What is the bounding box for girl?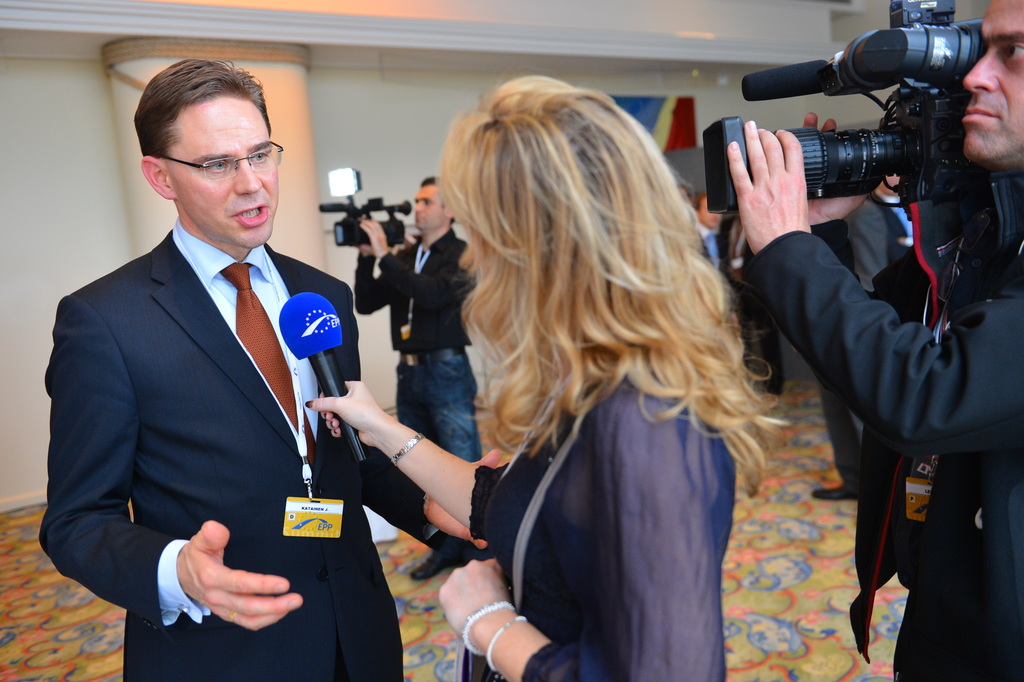
<bbox>303, 69, 793, 681</bbox>.
